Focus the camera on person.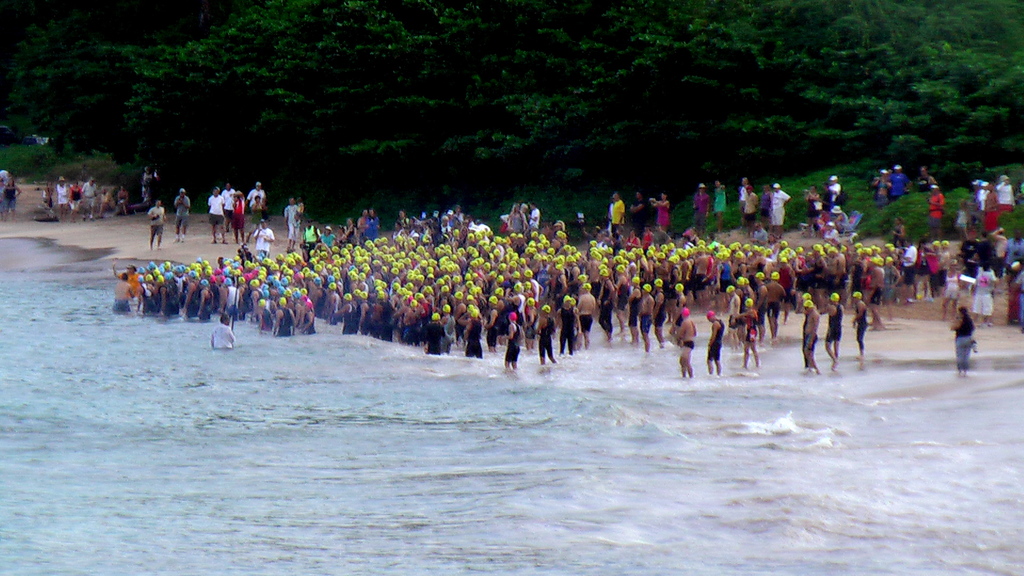
Focus region: (x1=631, y1=191, x2=646, y2=223).
